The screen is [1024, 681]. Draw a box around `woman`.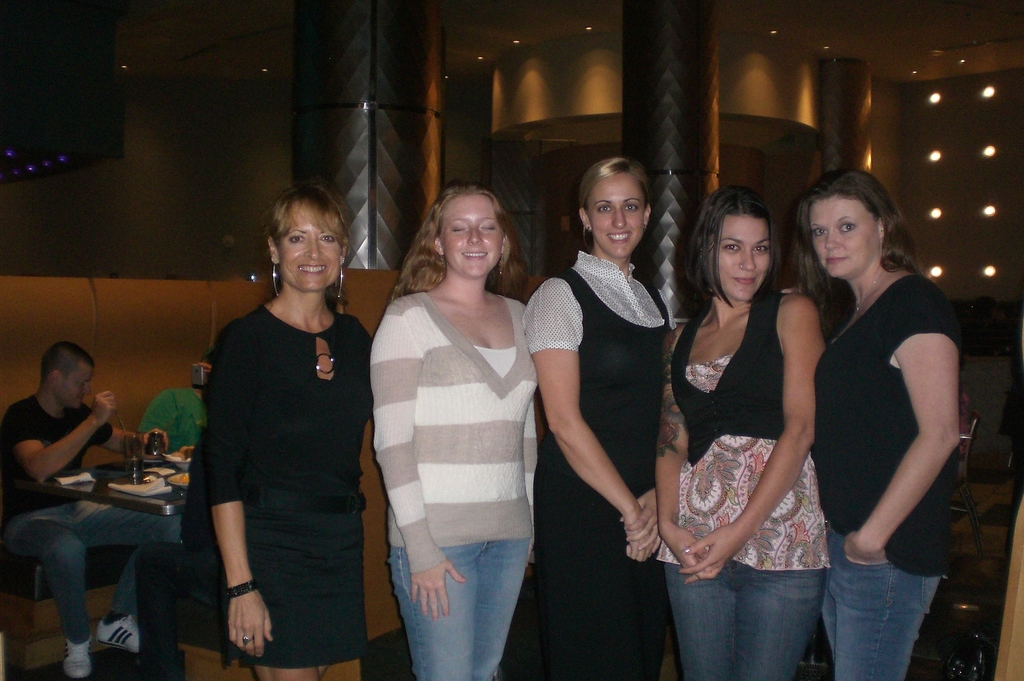
<box>656,187,845,680</box>.
